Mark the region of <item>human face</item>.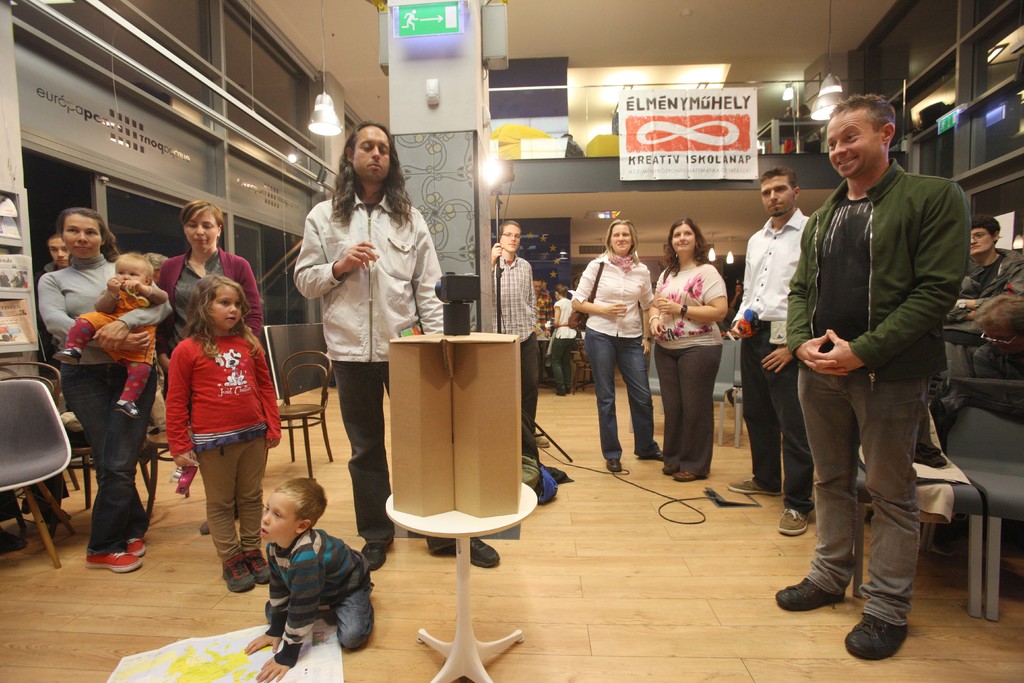
Region: {"left": 260, "top": 496, "right": 304, "bottom": 543}.
